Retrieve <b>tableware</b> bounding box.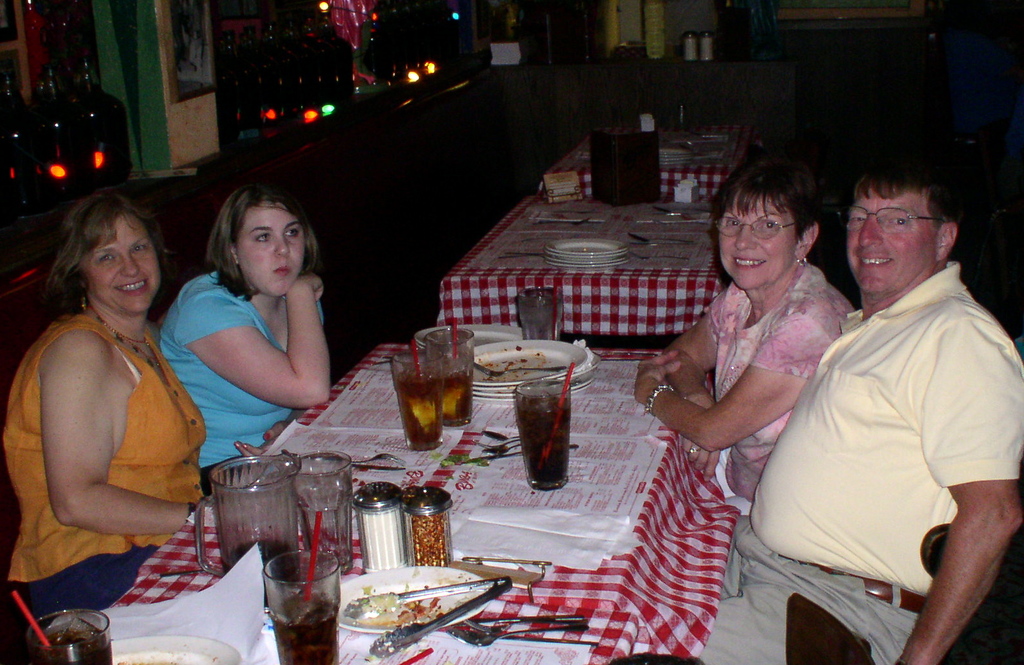
Bounding box: 262/546/342/664.
